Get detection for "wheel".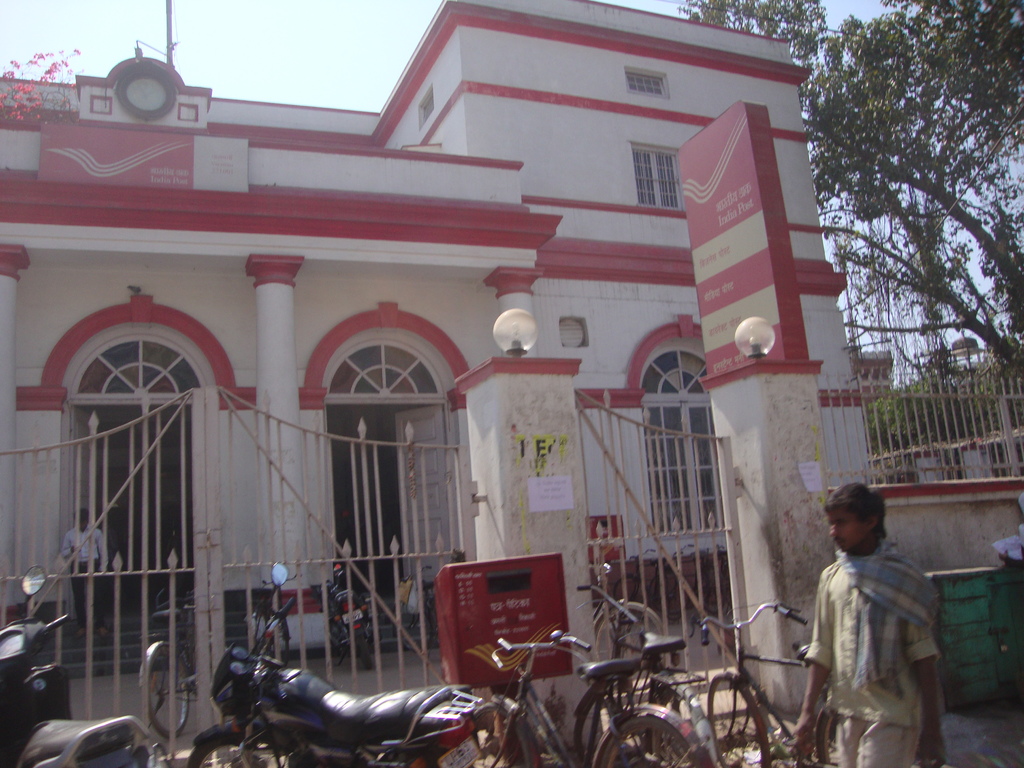
Detection: (357,633,372,667).
